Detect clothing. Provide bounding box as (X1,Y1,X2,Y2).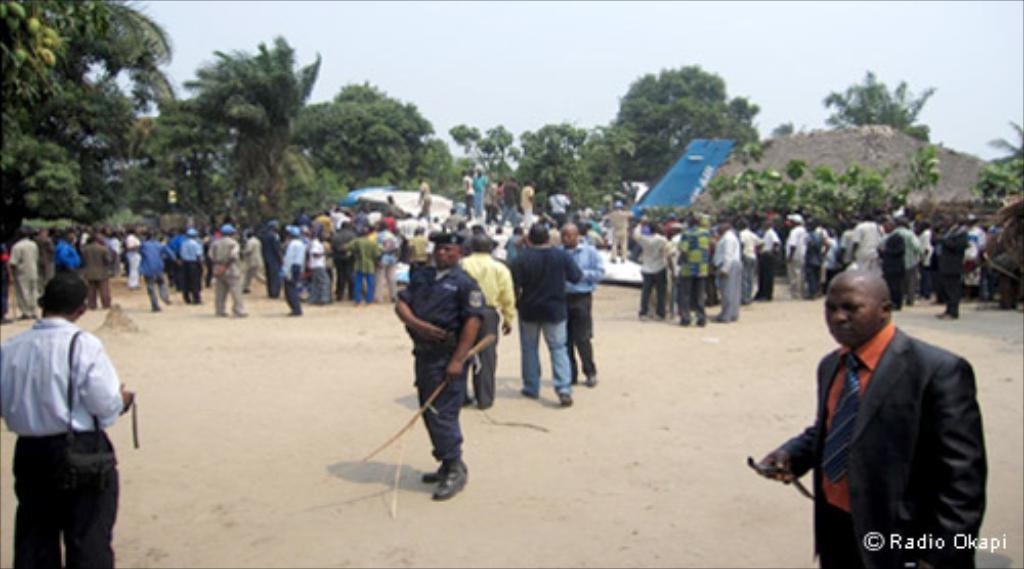
(82,239,117,303).
